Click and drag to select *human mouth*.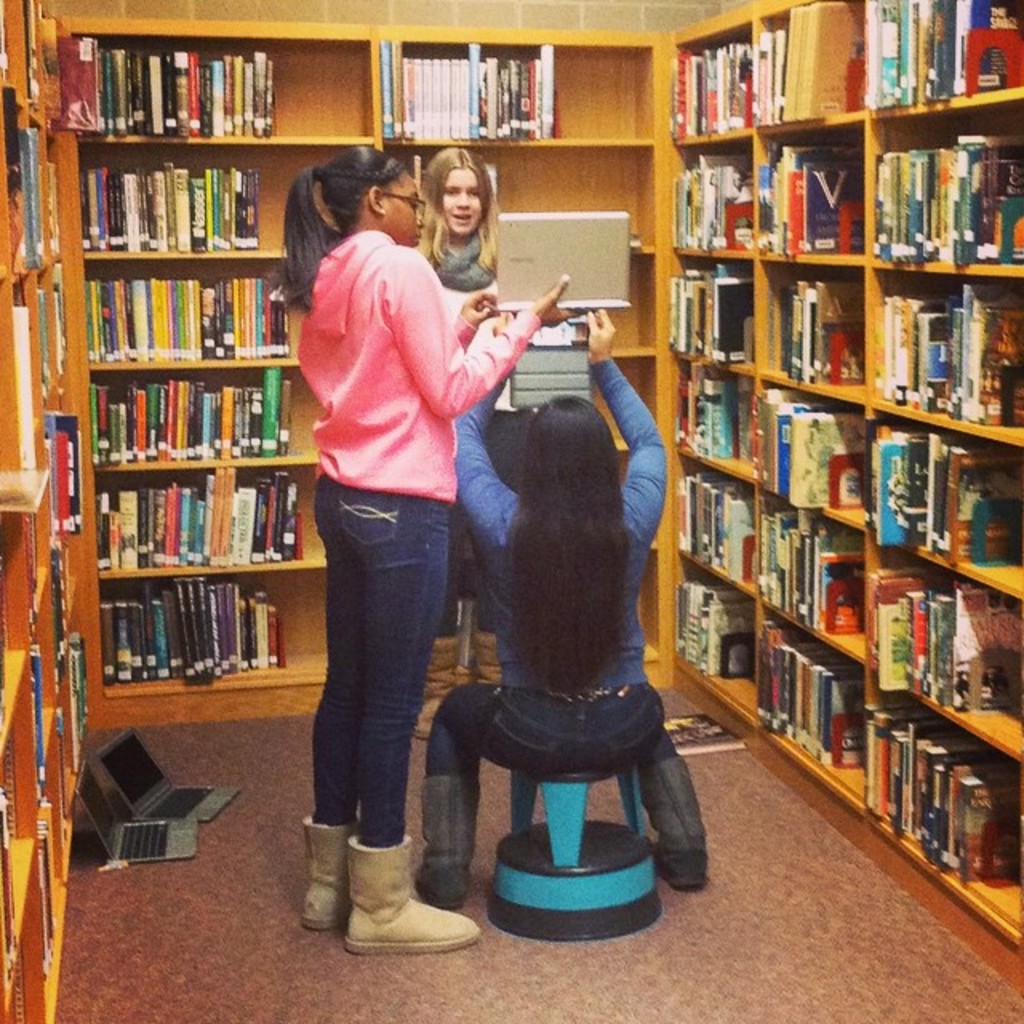
Selection: <bbox>451, 211, 470, 222</bbox>.
